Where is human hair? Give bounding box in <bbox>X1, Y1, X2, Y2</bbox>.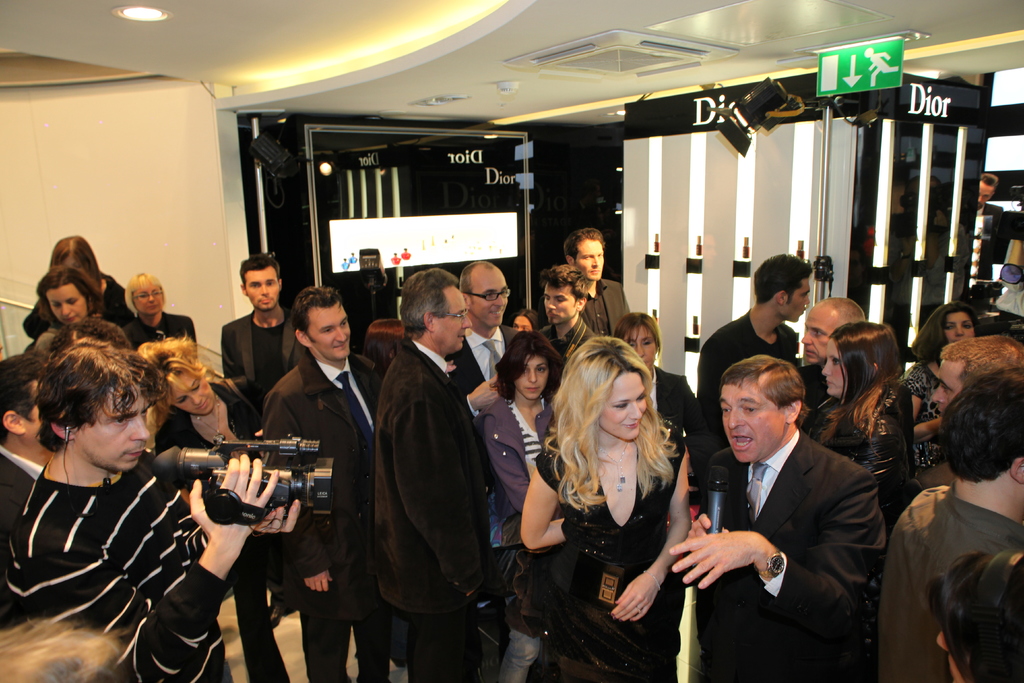
<bbox>135, 329, 219, 426</bbox>.
